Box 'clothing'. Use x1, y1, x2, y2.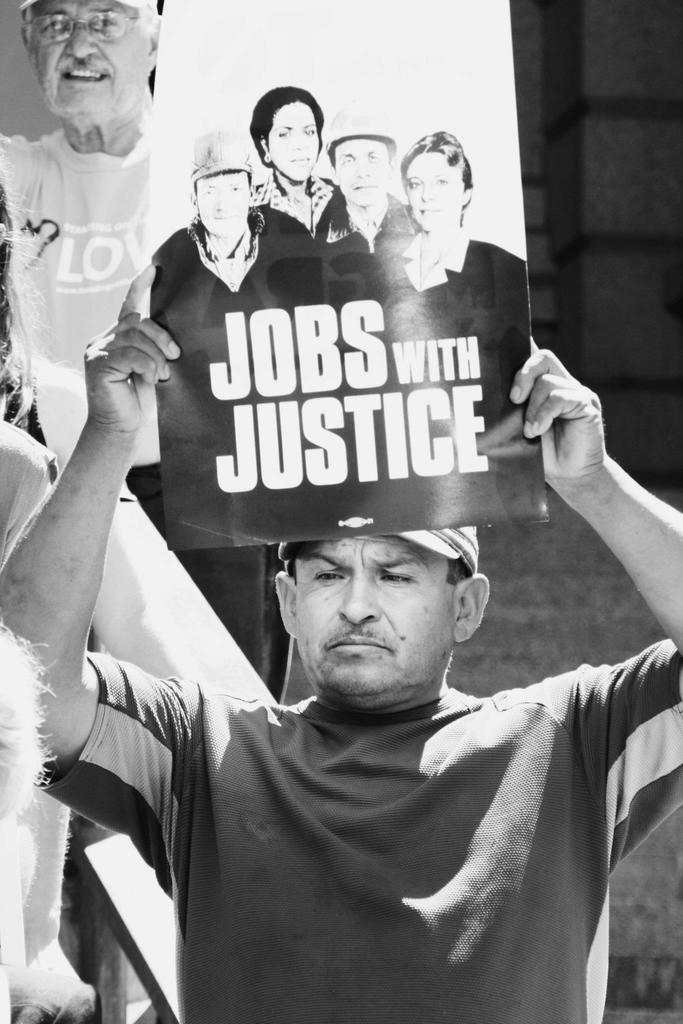
255, 168, 331, 240.
